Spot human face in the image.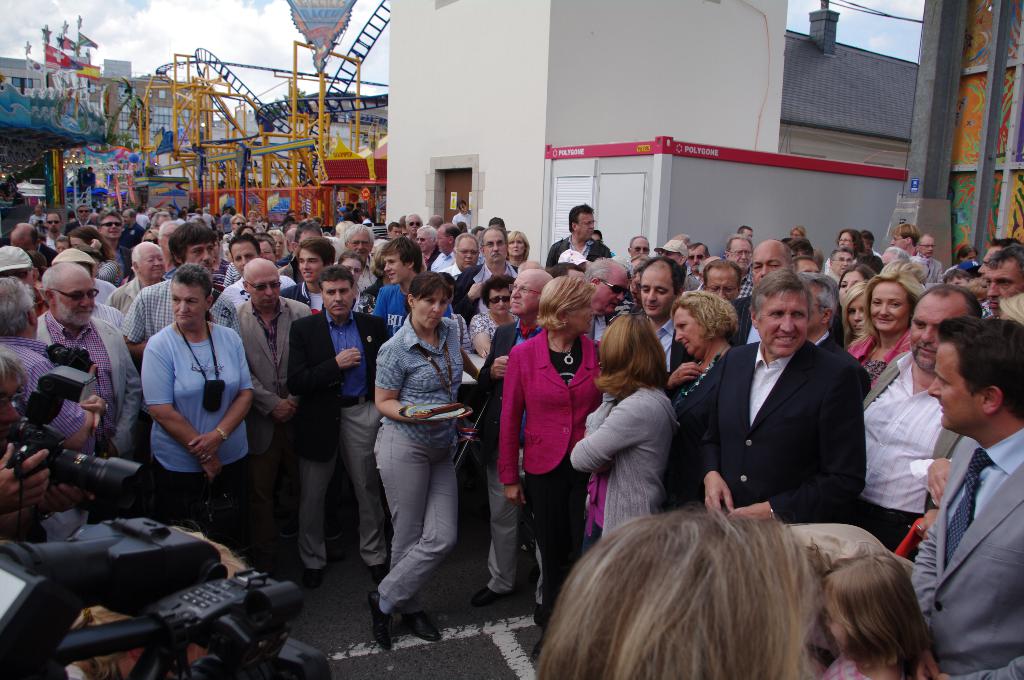
human face found at <box>412,230,431,254</box>.
